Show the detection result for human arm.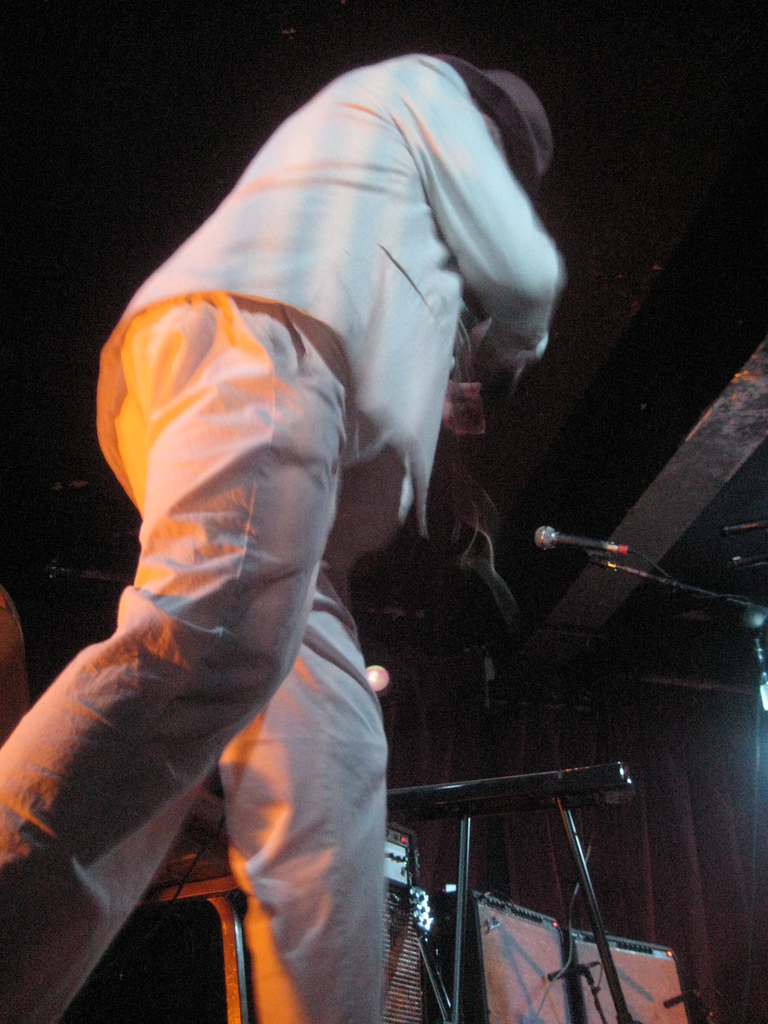
x1=408, y1=53, x2=559, y2=355.
